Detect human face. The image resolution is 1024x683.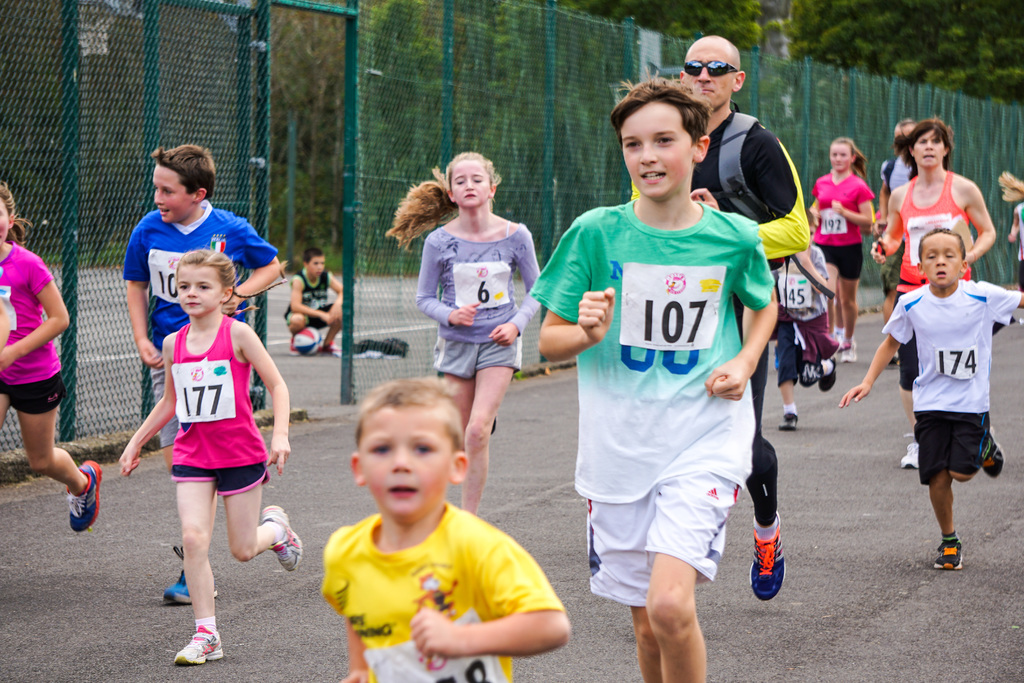
1, 199, 17, 242.
